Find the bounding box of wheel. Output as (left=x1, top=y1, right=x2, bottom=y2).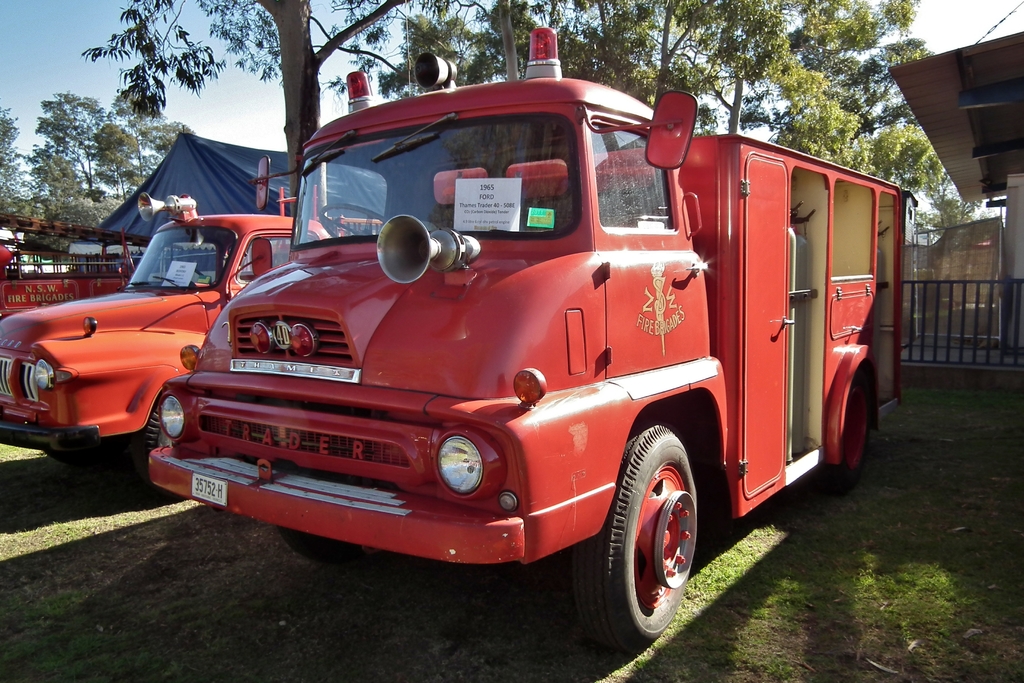
(left=815, top=370, right=870, bottom=498).
